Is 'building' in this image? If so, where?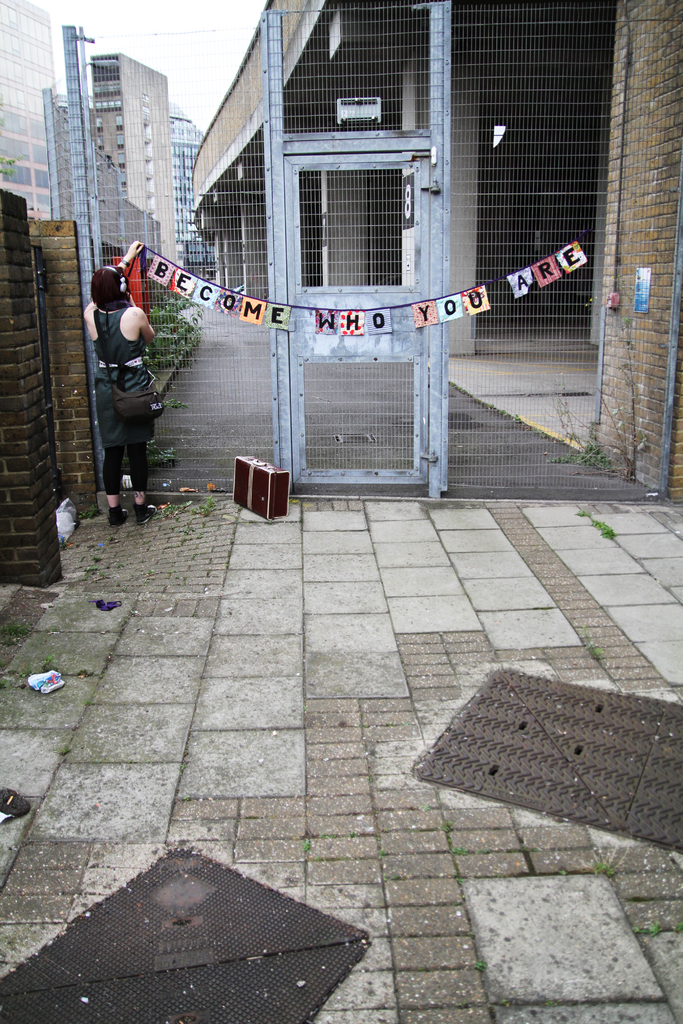
Yes, at box=[92, 52, 176, 266].
